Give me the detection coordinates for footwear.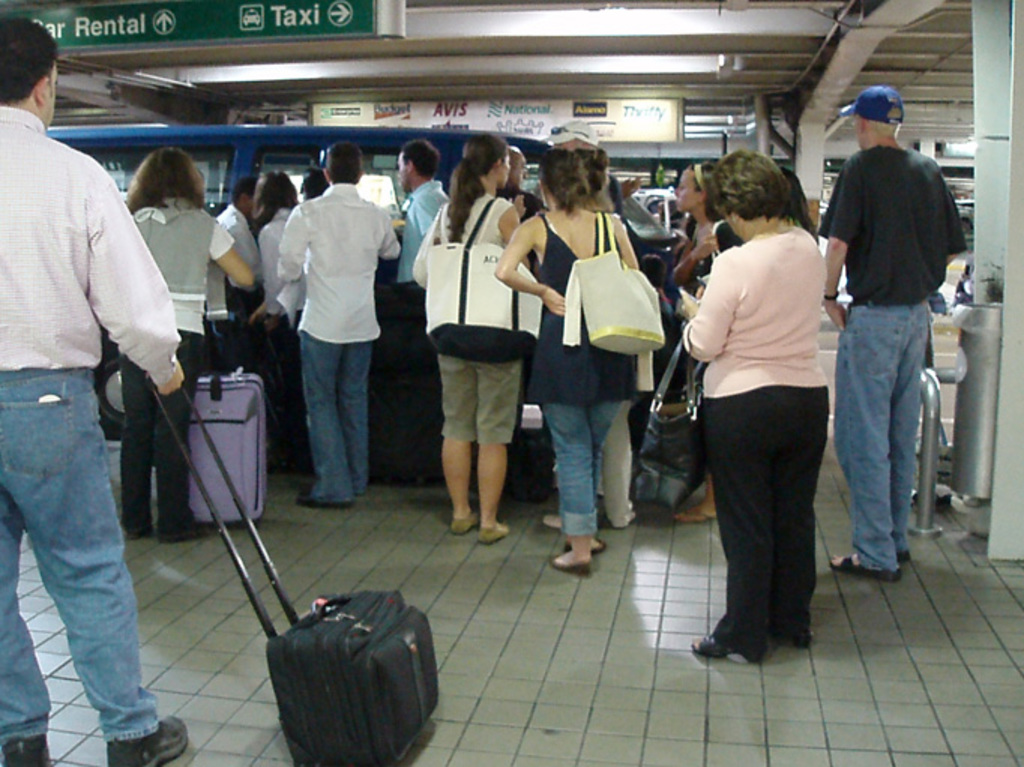
pyautogui.locateOnScreen(677, 504, 713, 522).
